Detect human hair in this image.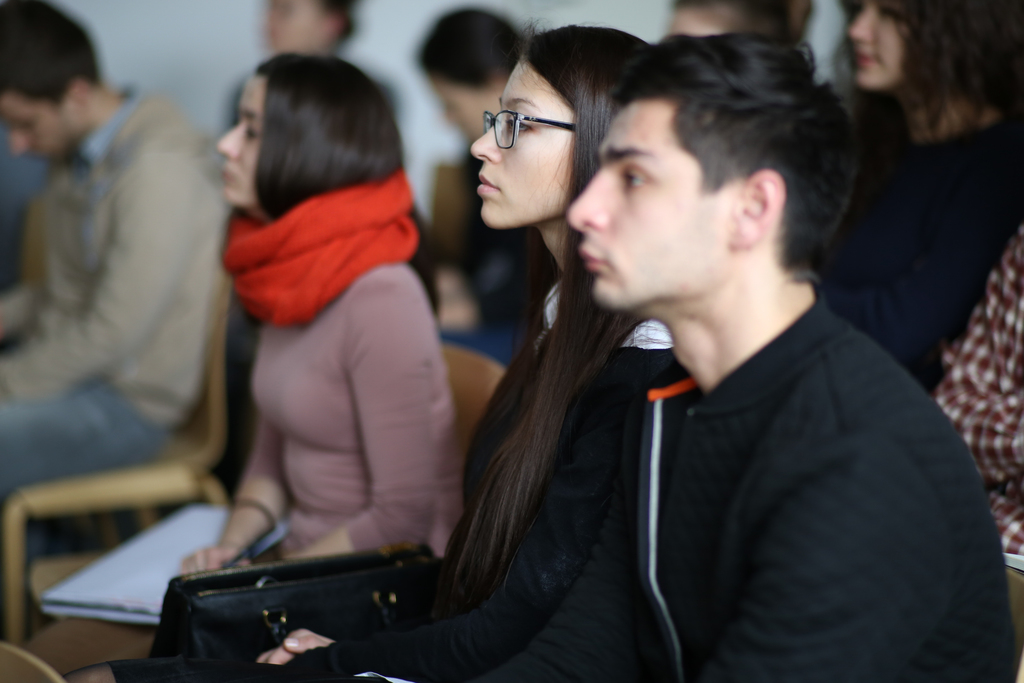
Detection: (315, 0, 359, 31).
